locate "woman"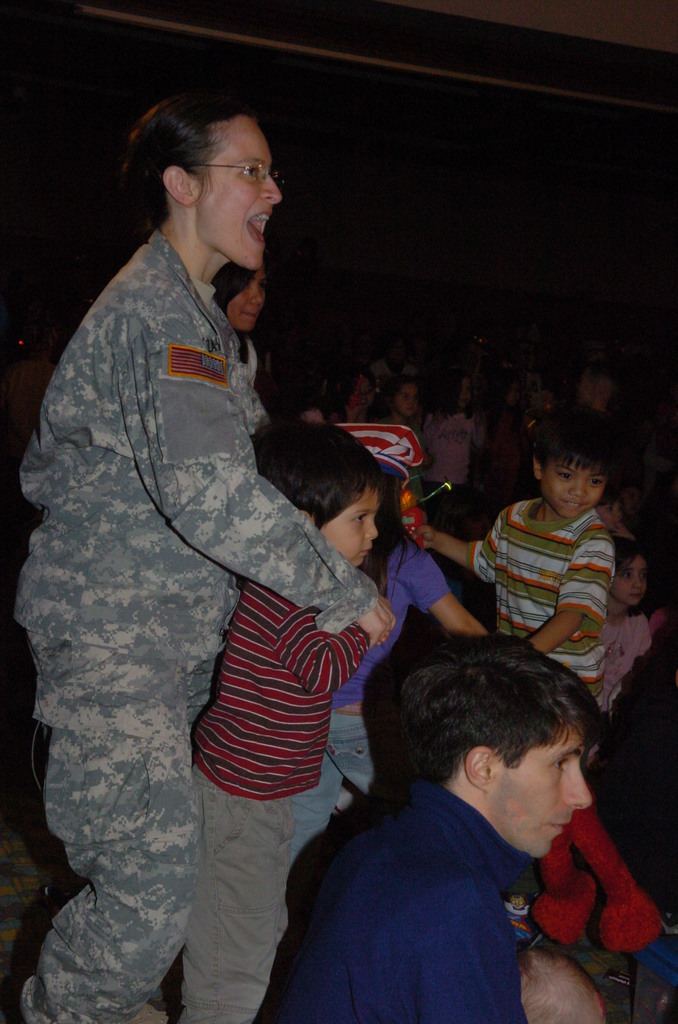
detection(38, 74, 380, 1023)
